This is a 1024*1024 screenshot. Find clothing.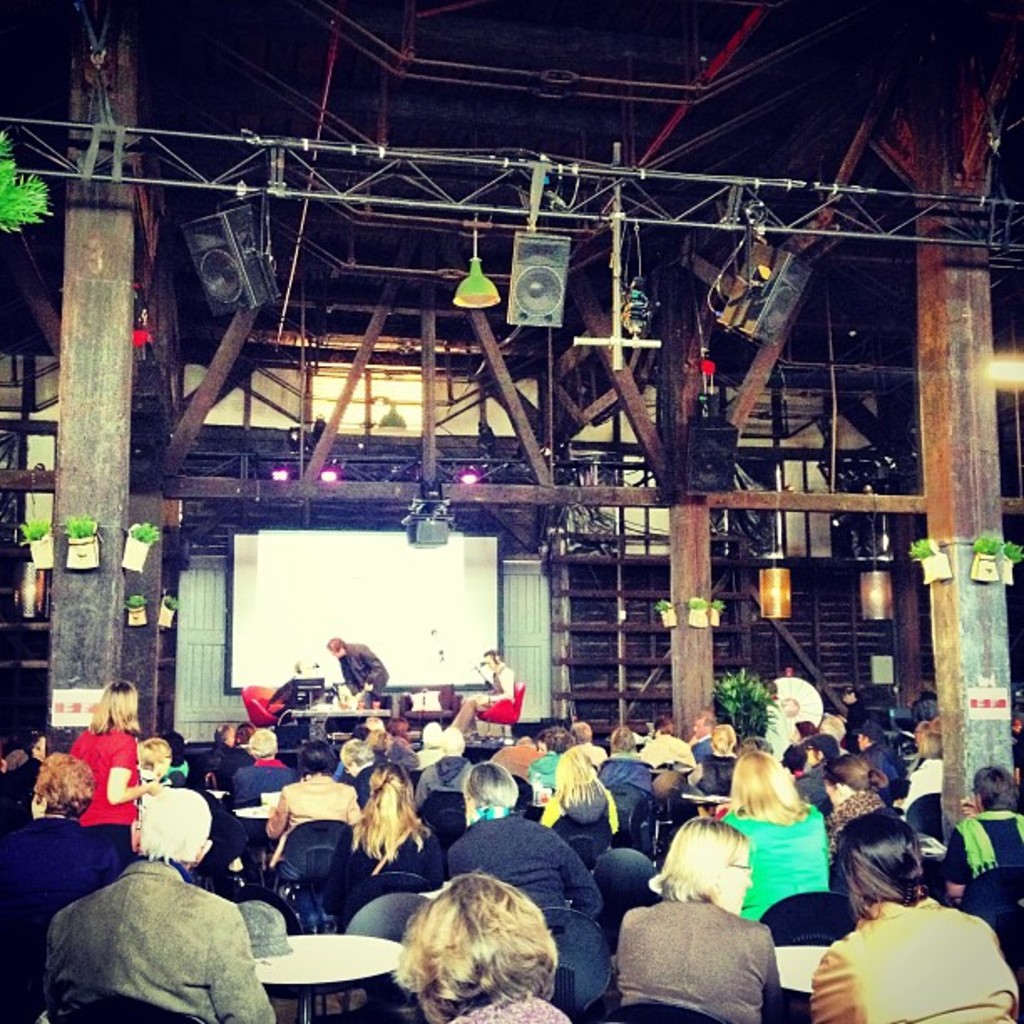
Bounding box: bbox(35, 825, 273, 1022).
